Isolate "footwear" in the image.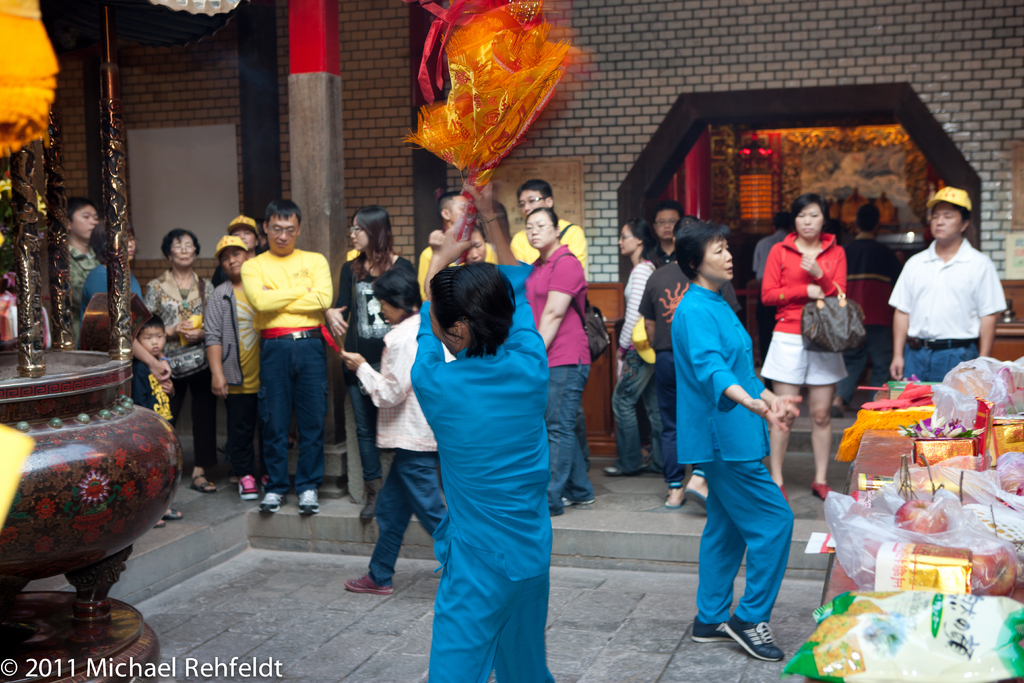
Isolated region: {"x1": 663, "y1": 482, "x2": 683, "y2": 514}.
